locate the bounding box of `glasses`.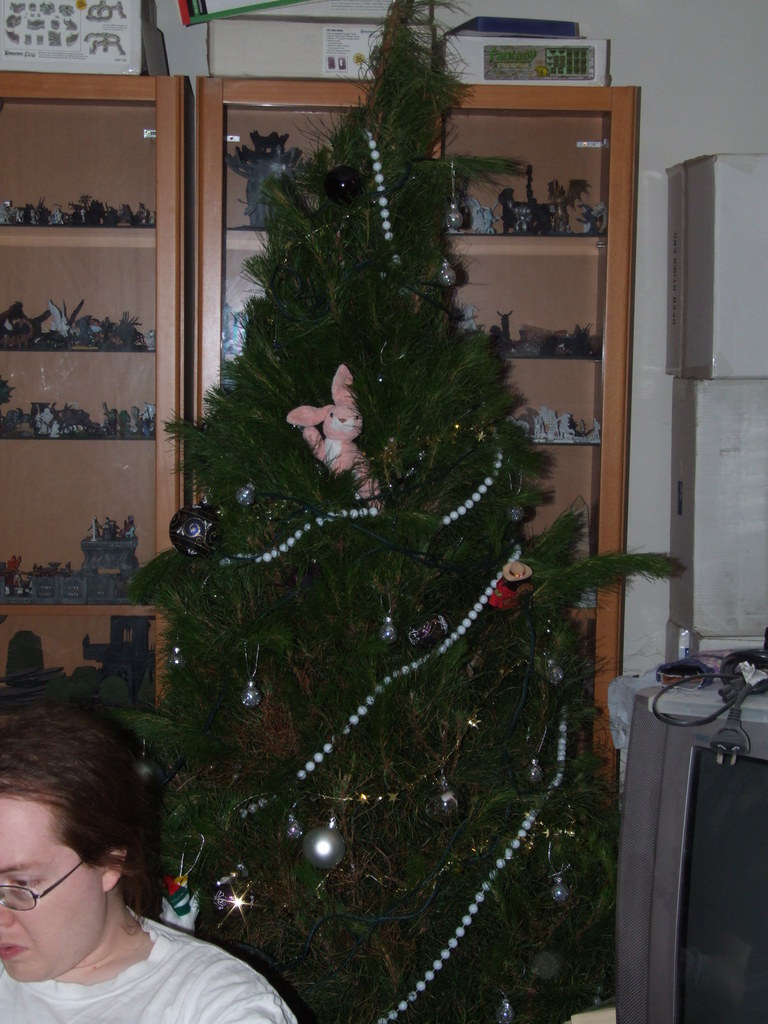
Bounding box: rect(0, 860, 88, 908).
